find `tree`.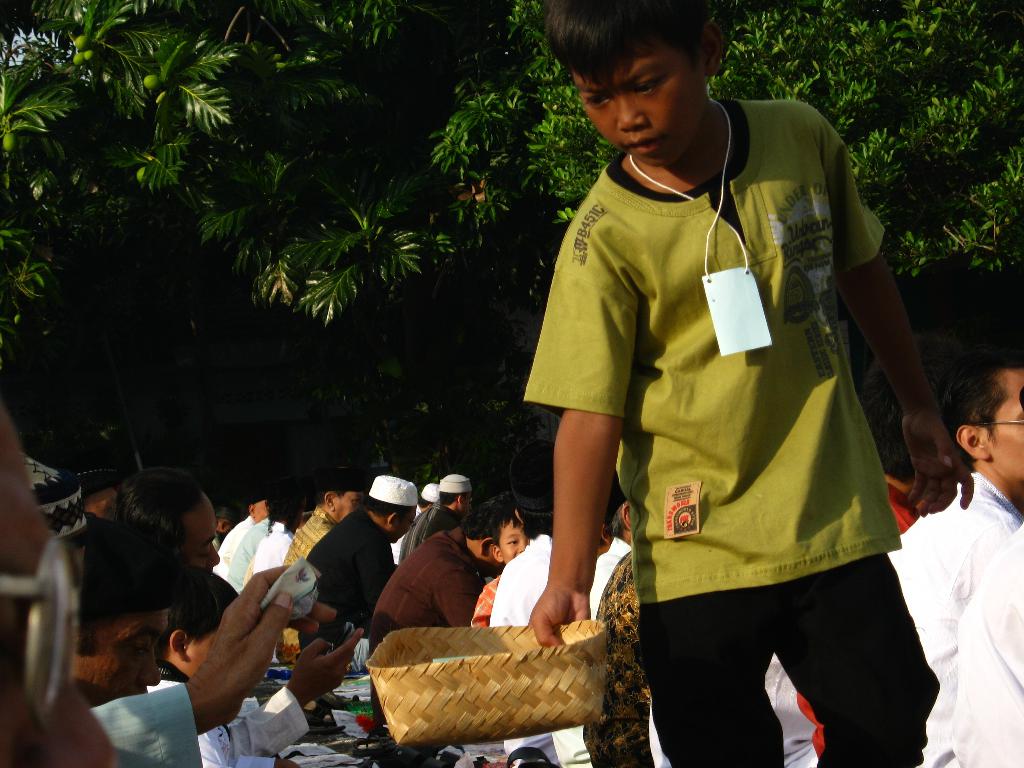
x1=432 y1=0 x2=1023 y2=273.
